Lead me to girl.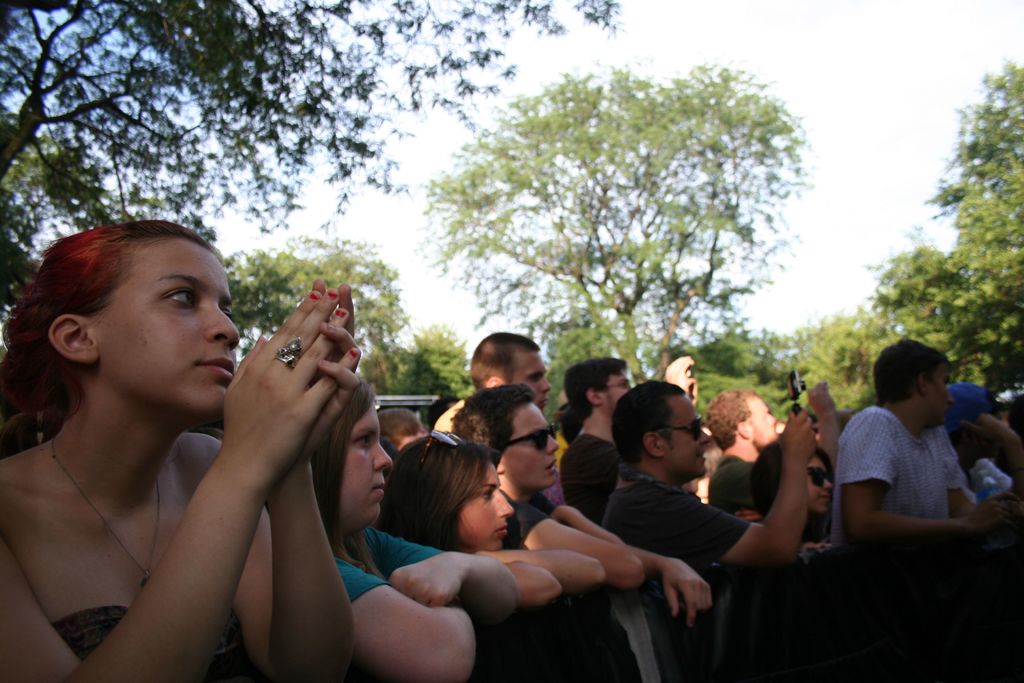
Lead to [0, 218, 361, 682].
